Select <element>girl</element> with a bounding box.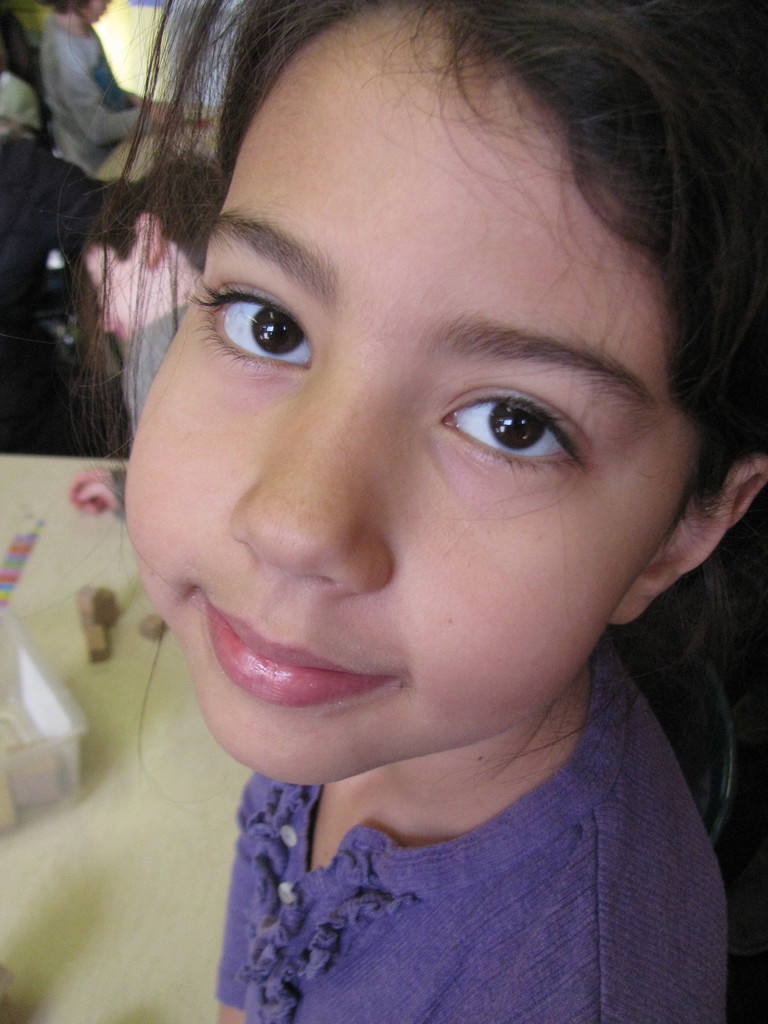
rect(88, 1, 767, 1023).
